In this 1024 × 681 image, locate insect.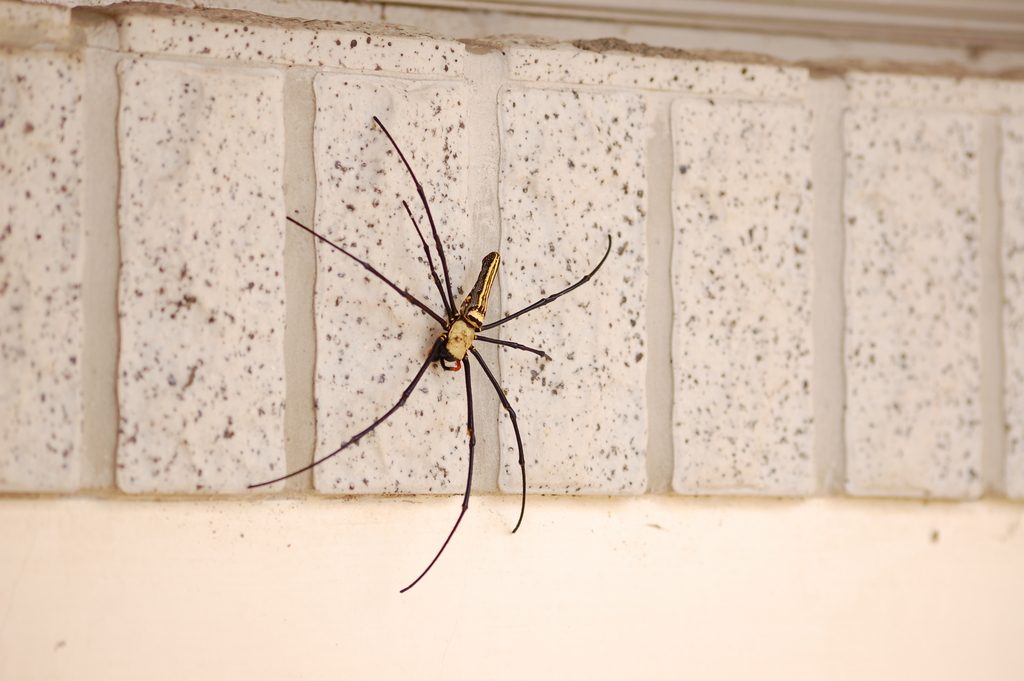
Bounding box: 241, 113, 615, 593.
